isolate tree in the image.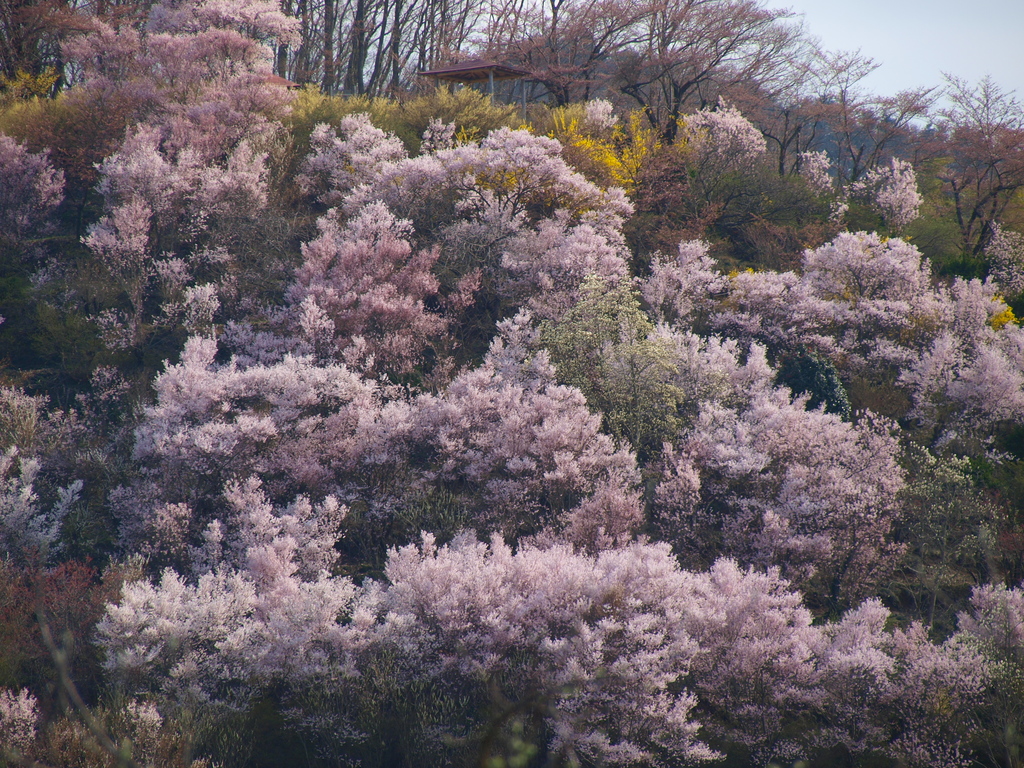
Isolated region: bbox(292, 206, 514, 366).
